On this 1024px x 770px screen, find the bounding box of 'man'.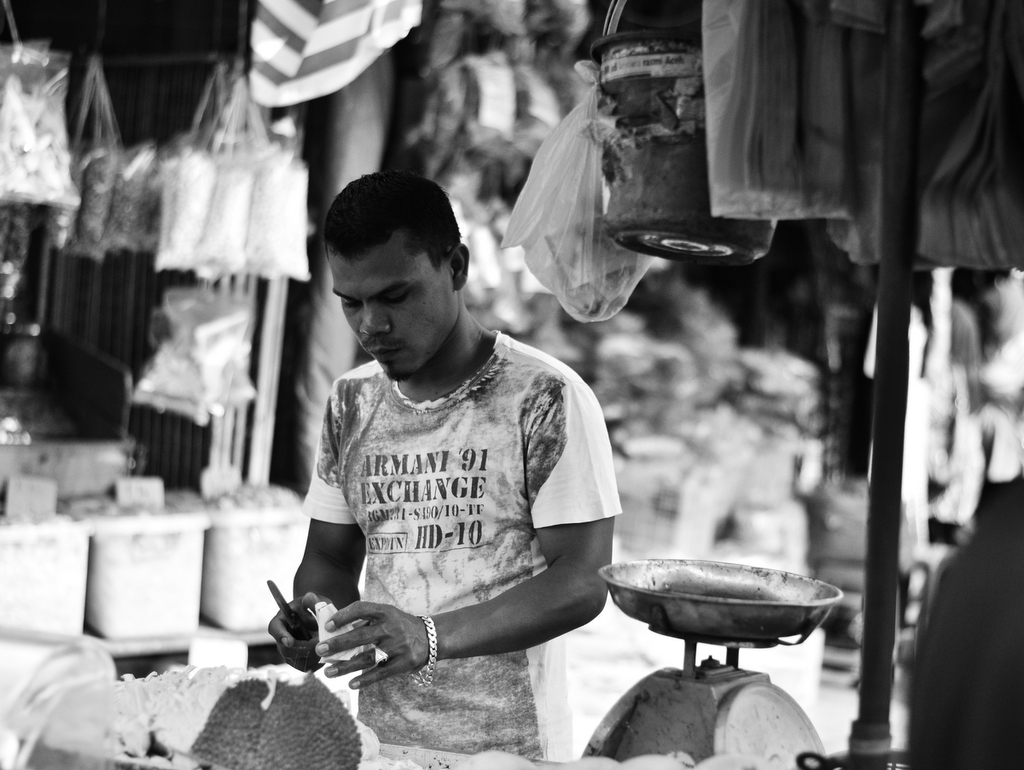
Bounding box: [259,183,625,727].
